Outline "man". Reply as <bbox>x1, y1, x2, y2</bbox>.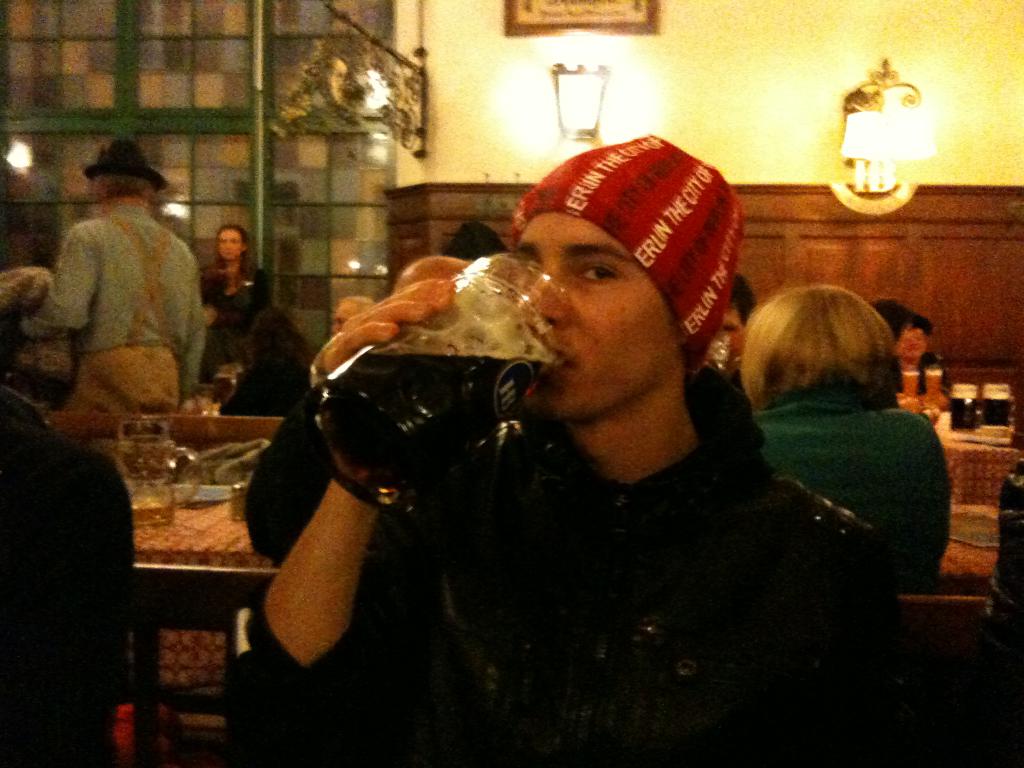
<bbox>45, 137, 205, 415</bbox>.
